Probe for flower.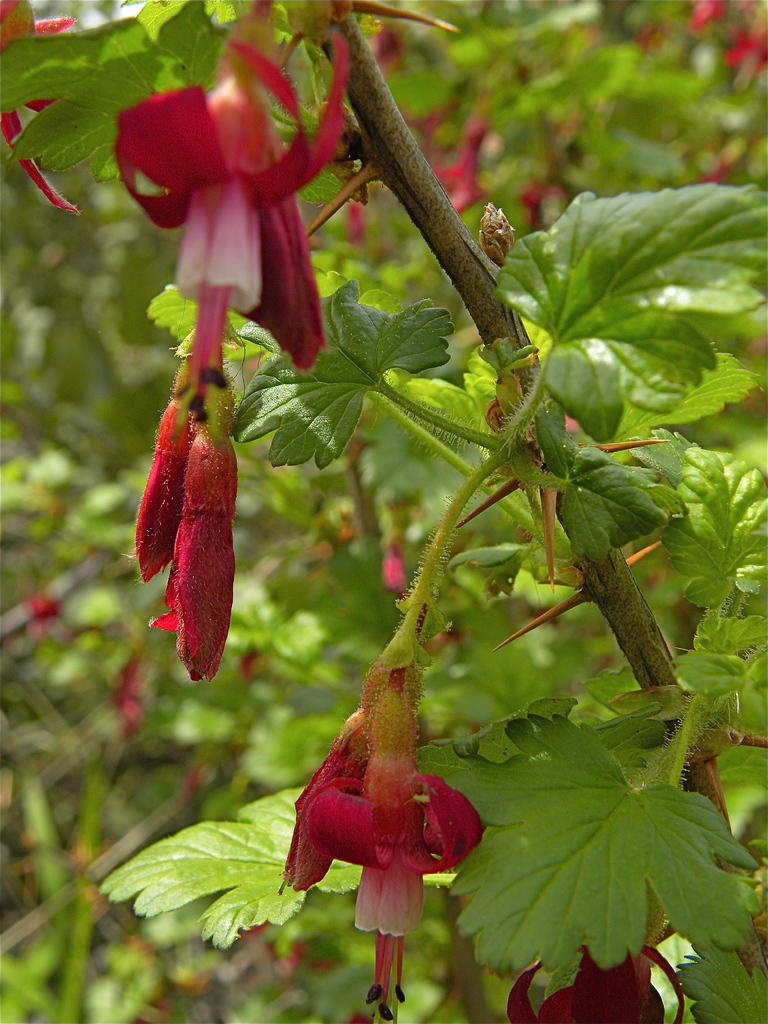
Probe result: 506, 933, 686, 1023.
